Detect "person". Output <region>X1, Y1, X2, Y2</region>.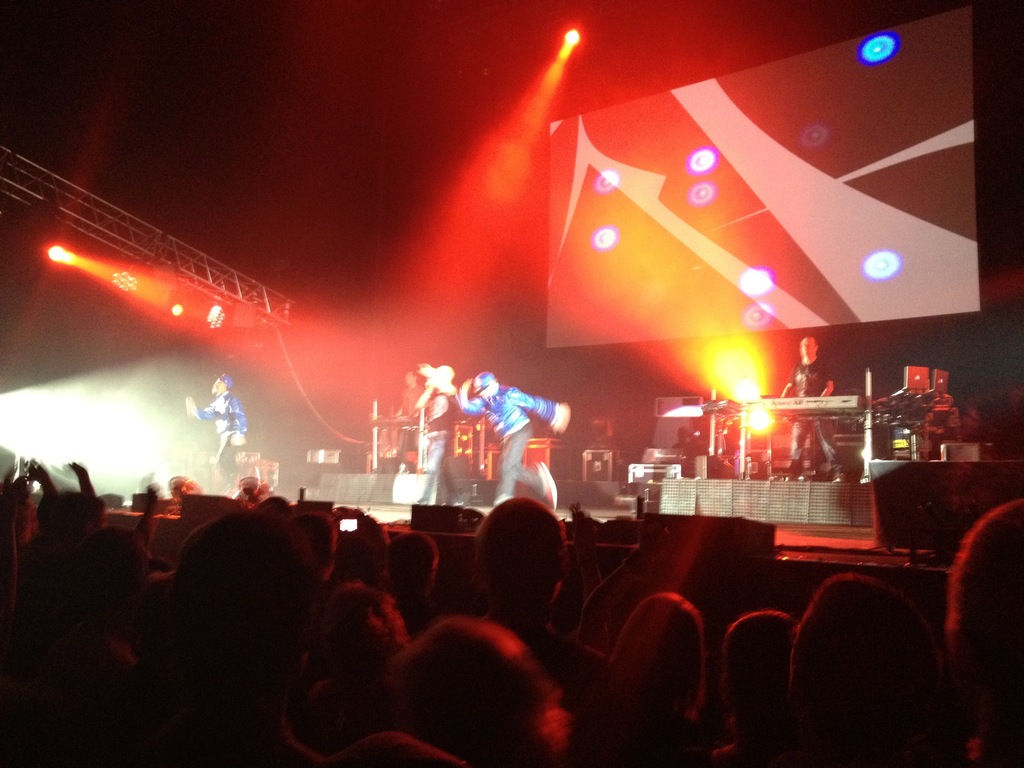
<region>414, 365, 467, 506</region>.
